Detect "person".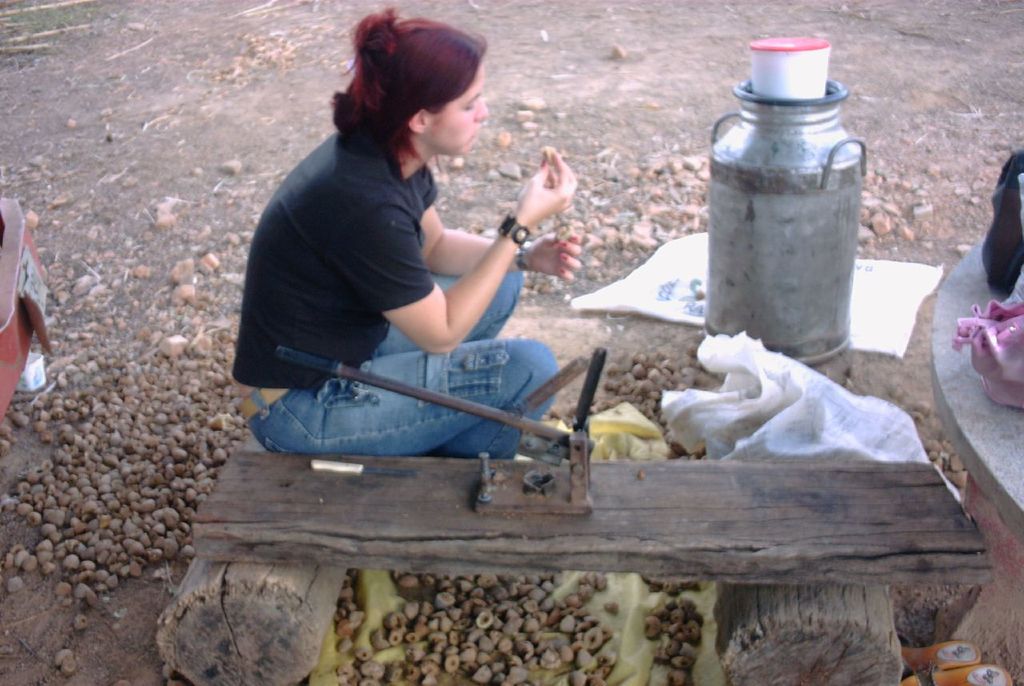
Detected at region(242, 36, 572, 495).
